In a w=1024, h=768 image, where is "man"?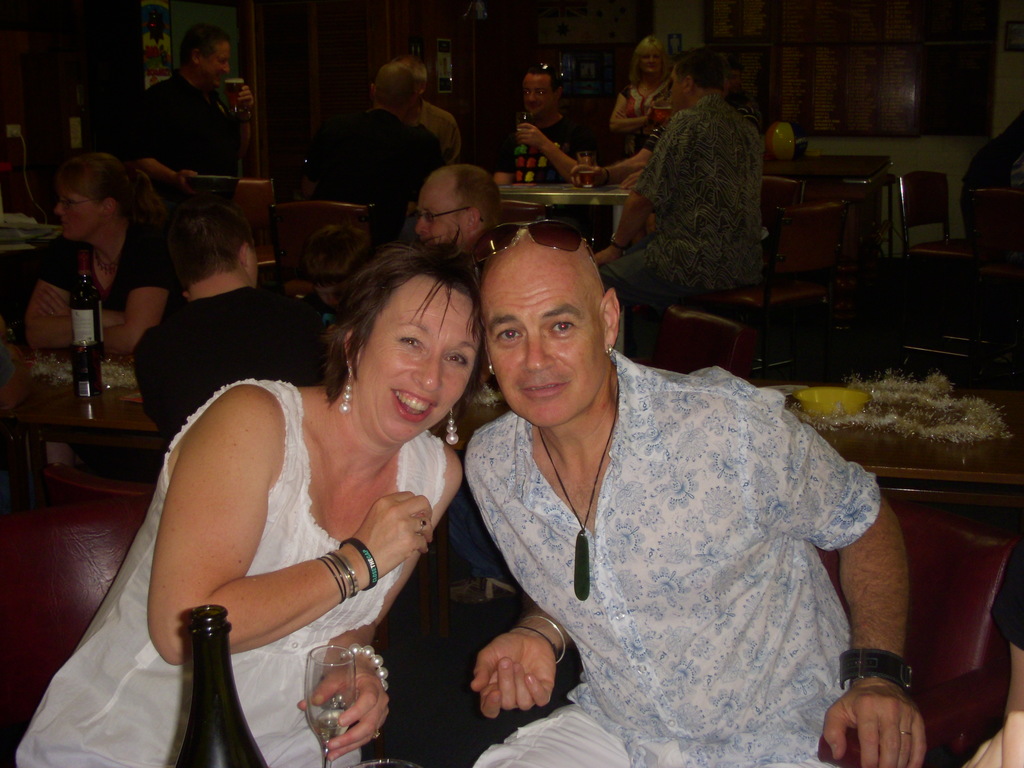
(x1=127, y1=21, x2=266, y2=180).
